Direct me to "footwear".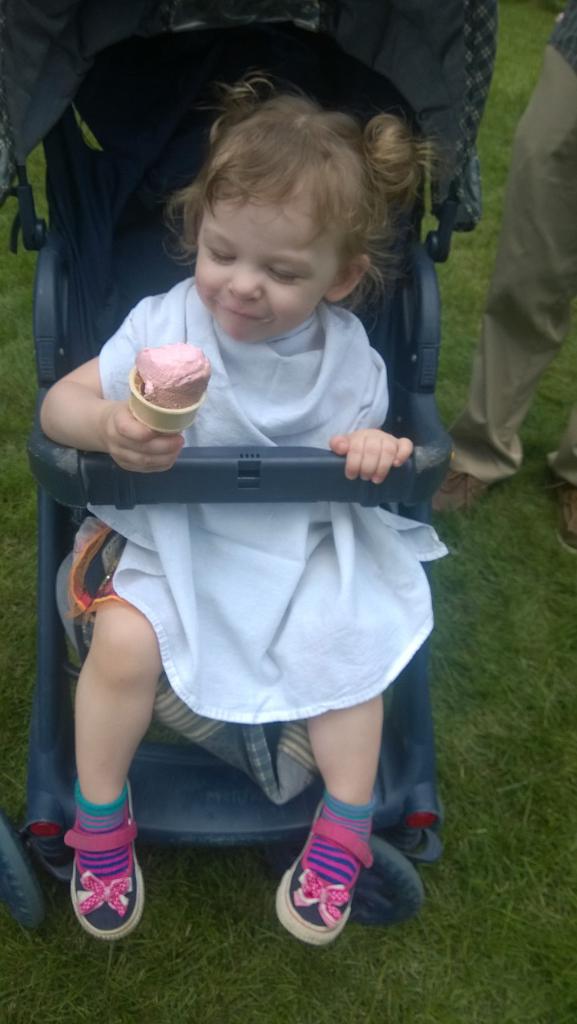
Direction: l=273, t=792, r=353, b=953.
